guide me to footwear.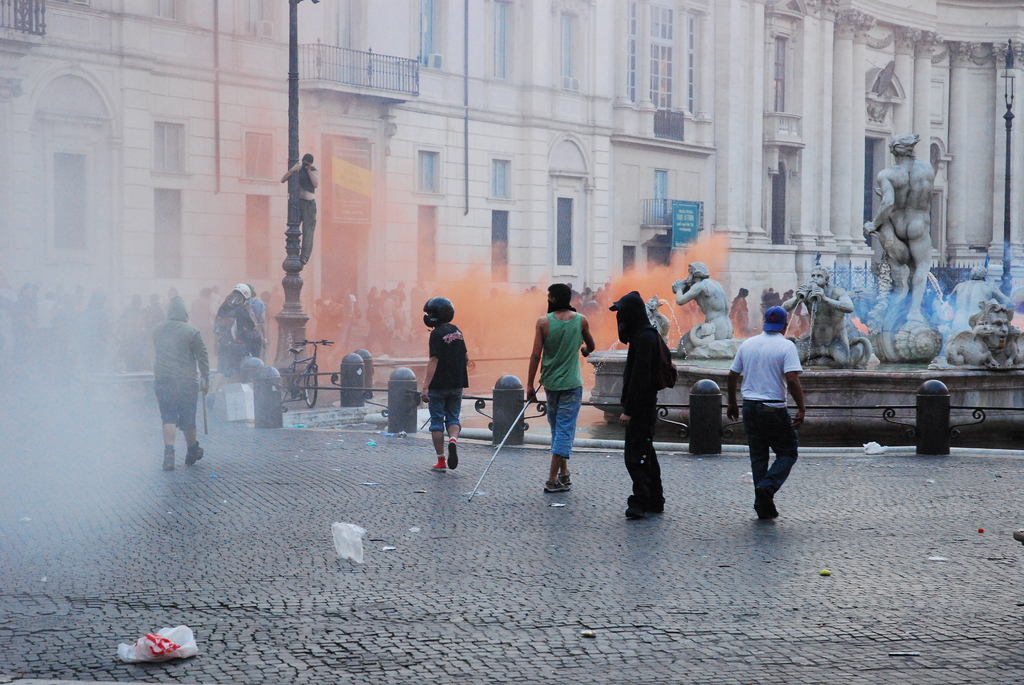
Guidance: Rect(624, 505, 649, 519).
